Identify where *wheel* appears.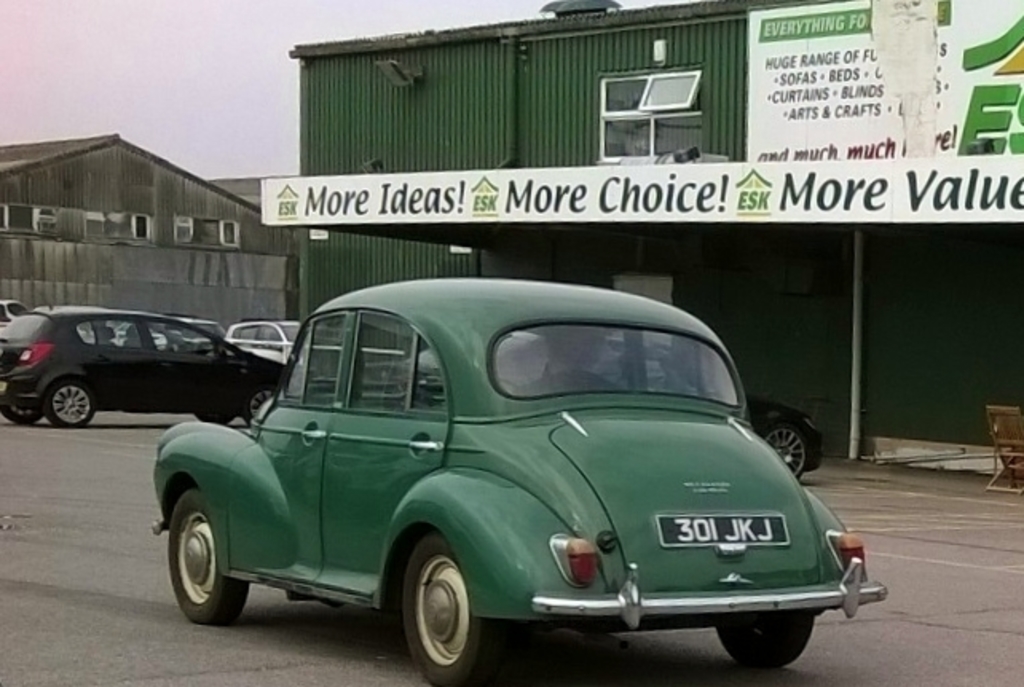
Appears at <region>766, 422, 809, 481</region>.
